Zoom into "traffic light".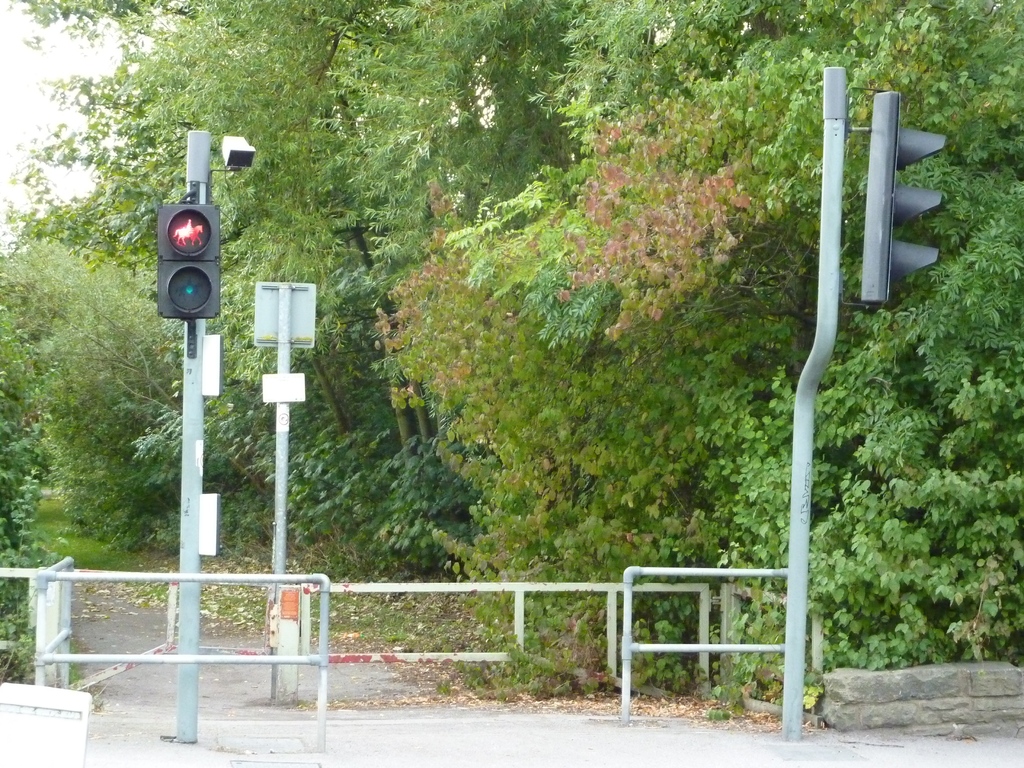
Zoom target: box=[157, 205, 220, 317].
